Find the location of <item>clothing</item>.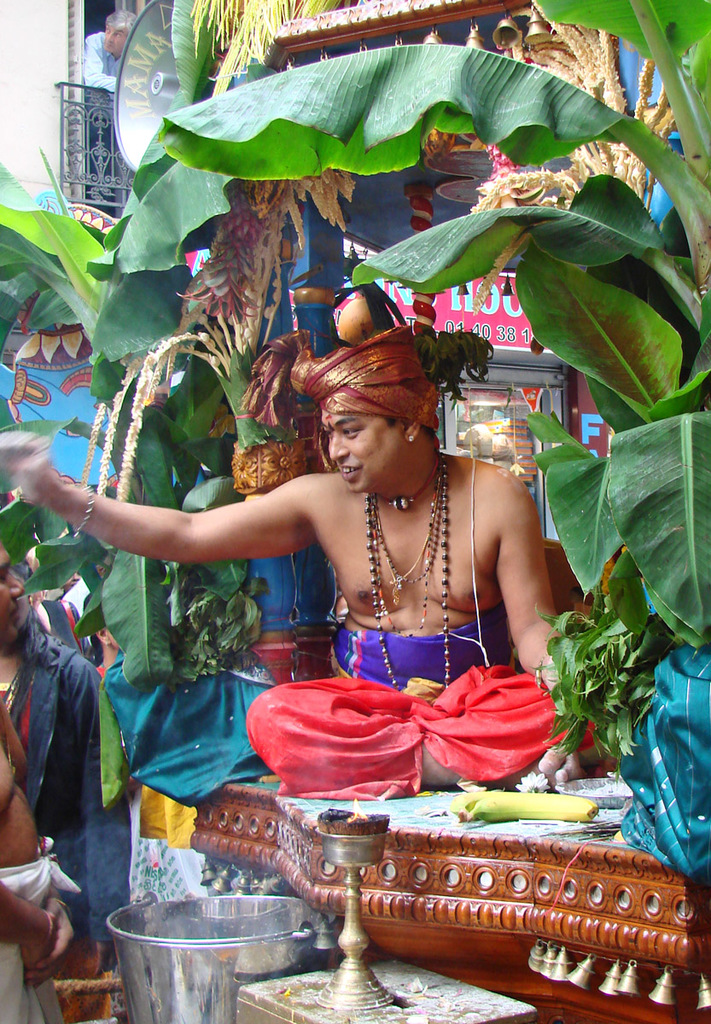
Location: select_region(0, 843, 83, 1023).
